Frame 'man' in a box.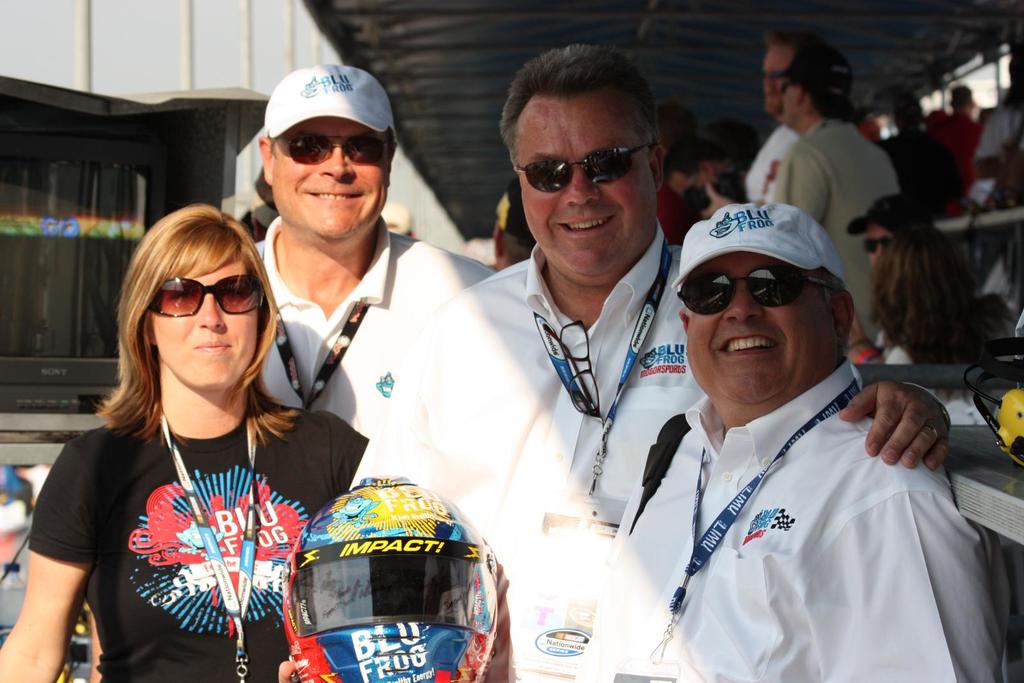
<box>236,56,519,442</box>.
